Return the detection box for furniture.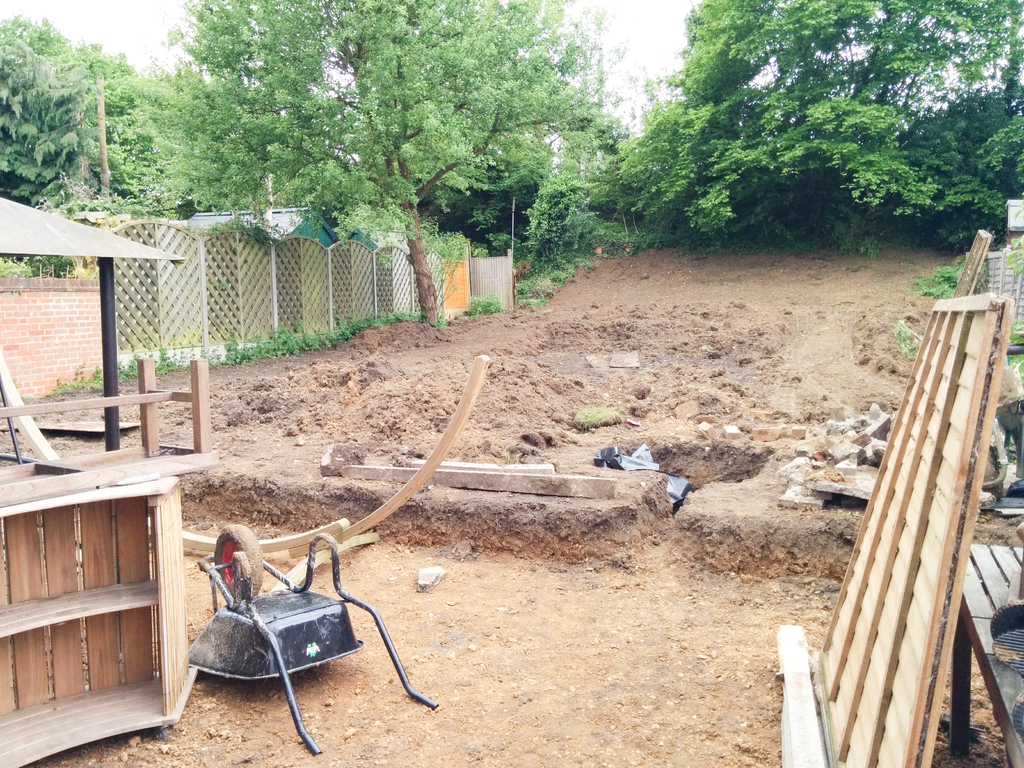
bbox(0, 477, 201, 767).
